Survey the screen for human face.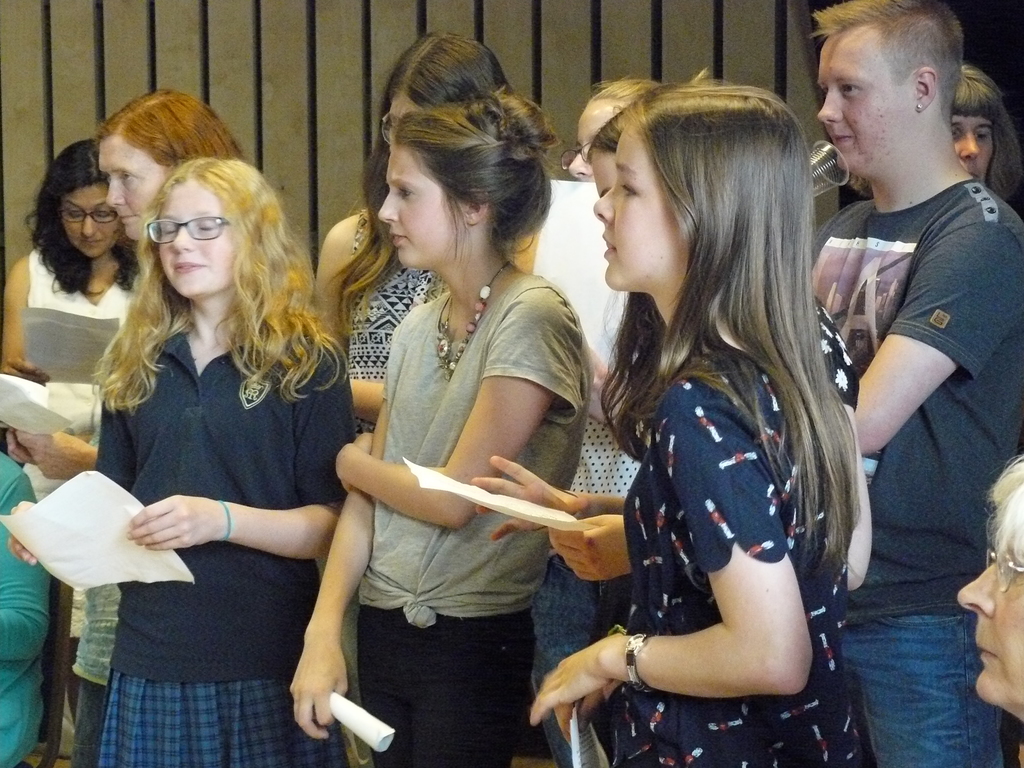
Survey found: region(158, 176, 234, 299).
